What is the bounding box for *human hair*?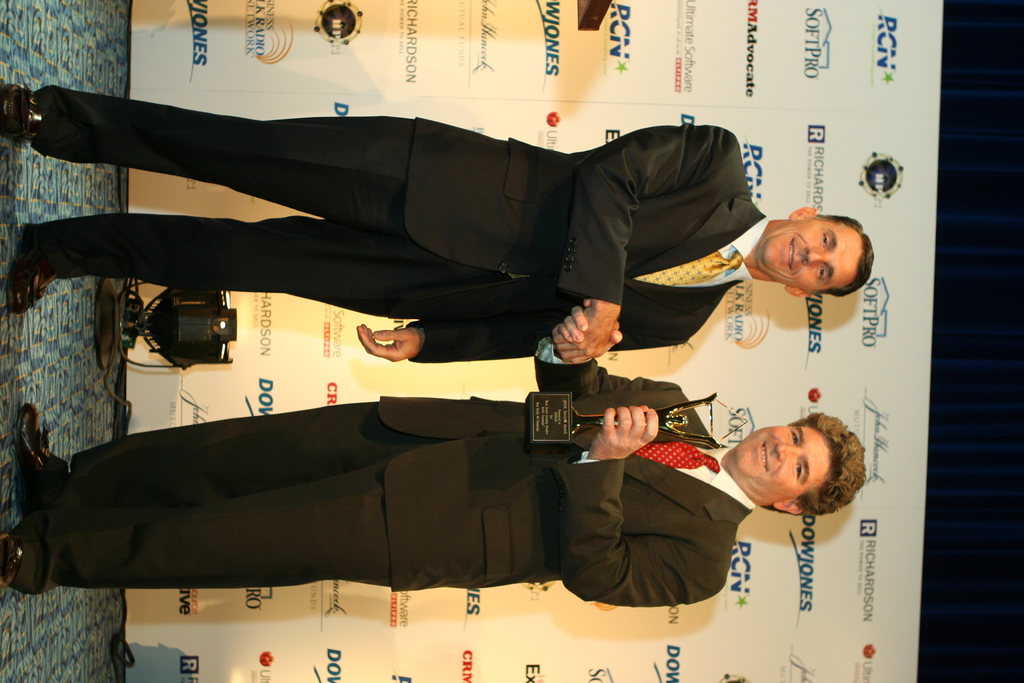
[x1=767, y1=409, x2=868, y2=515].
